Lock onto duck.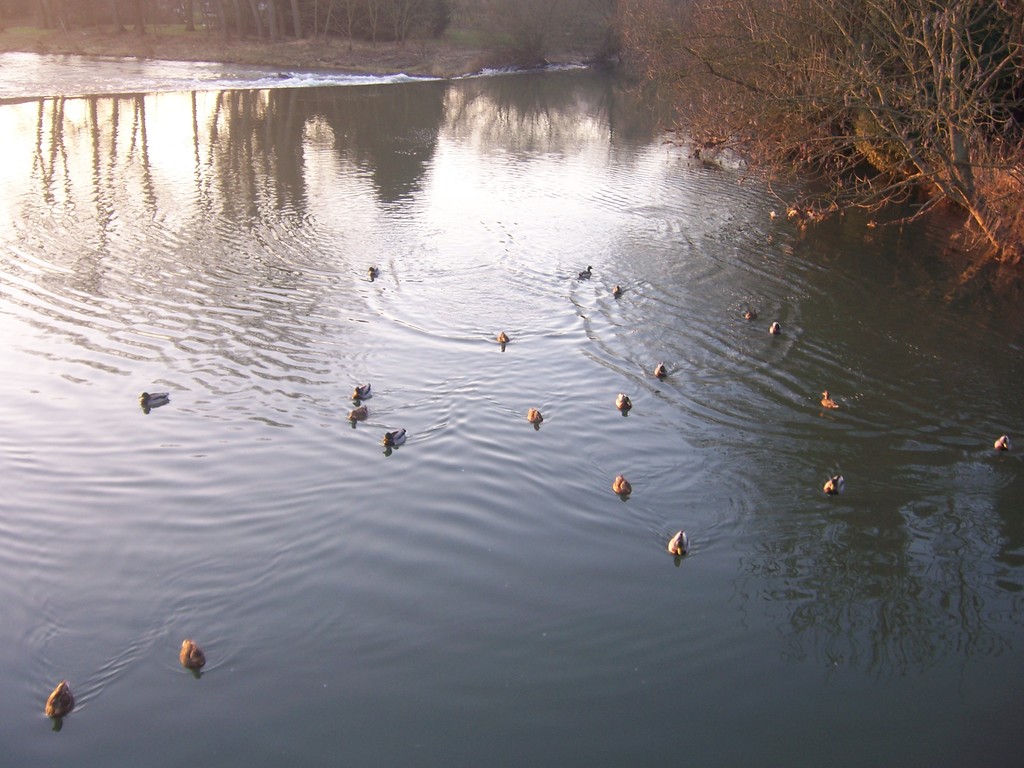
Locked: (x1=345, y1=403, x2=371, y2=421).
